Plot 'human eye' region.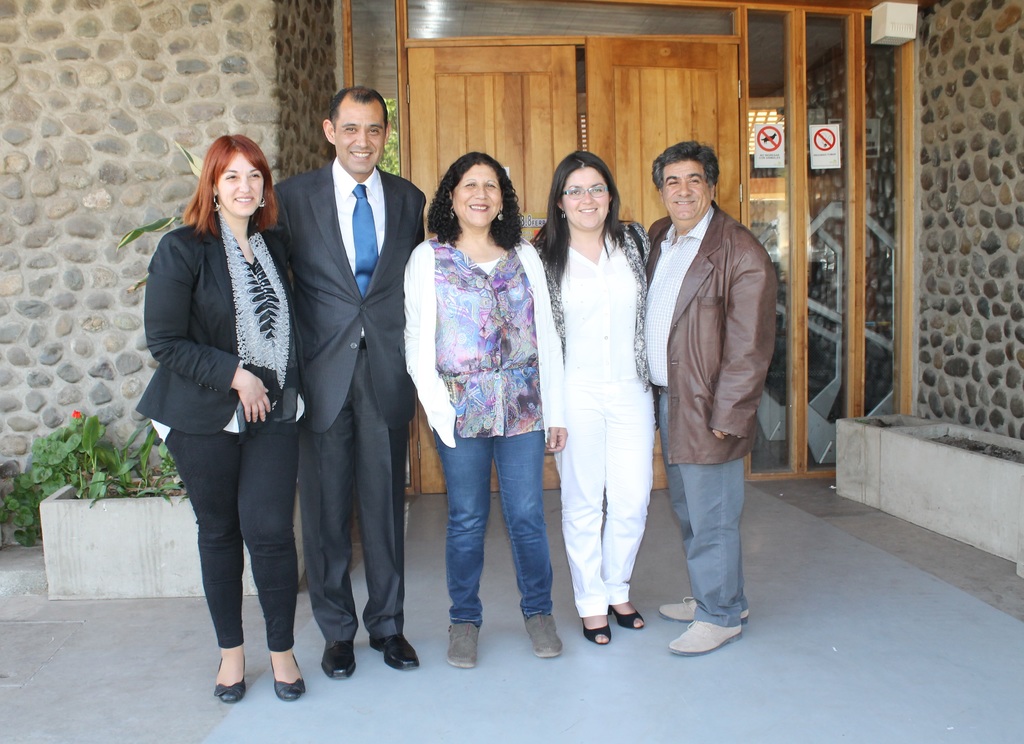
Plotted at locate(342, 125, 356, 135).
